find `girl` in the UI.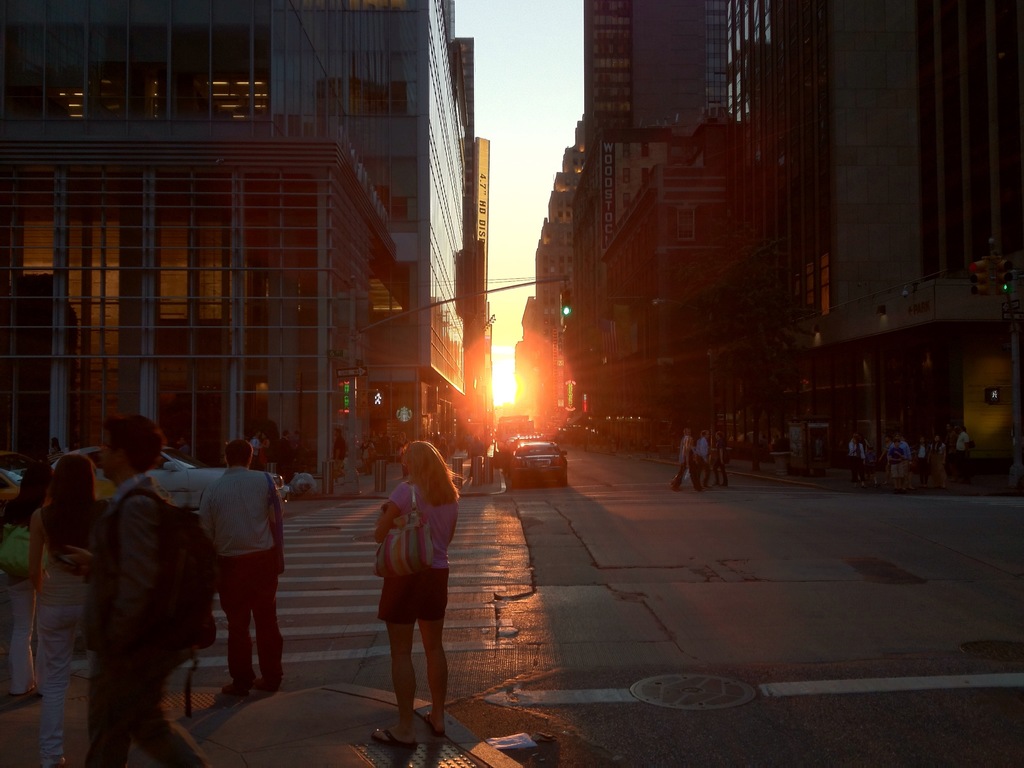
UI element at detection(27, 447, 115, 767).
